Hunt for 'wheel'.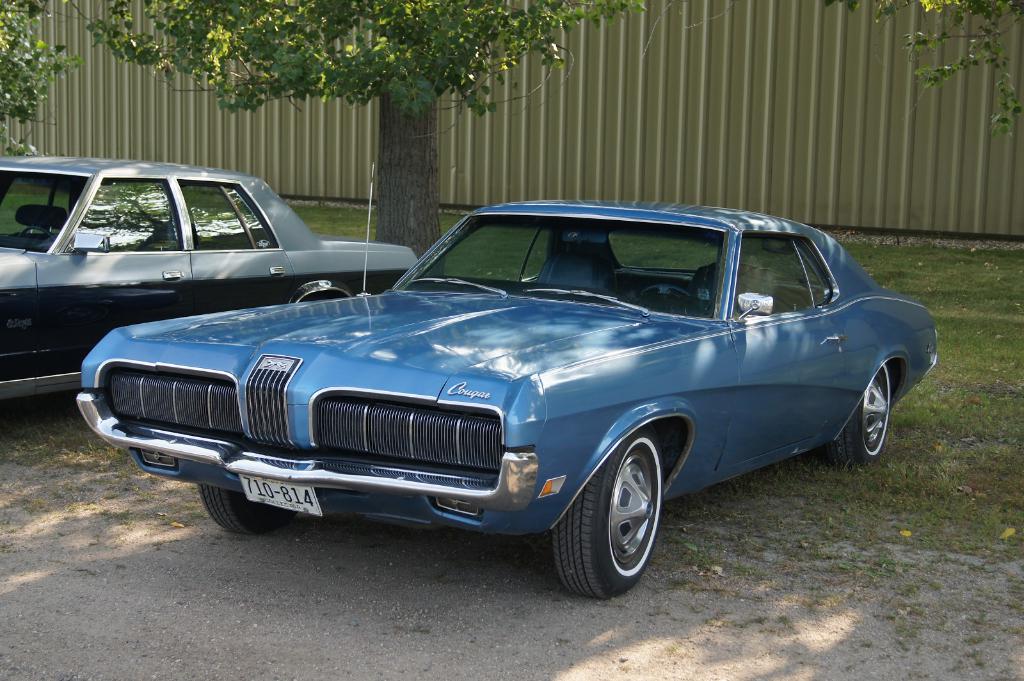
Hunted down at 817,366,899,469.
